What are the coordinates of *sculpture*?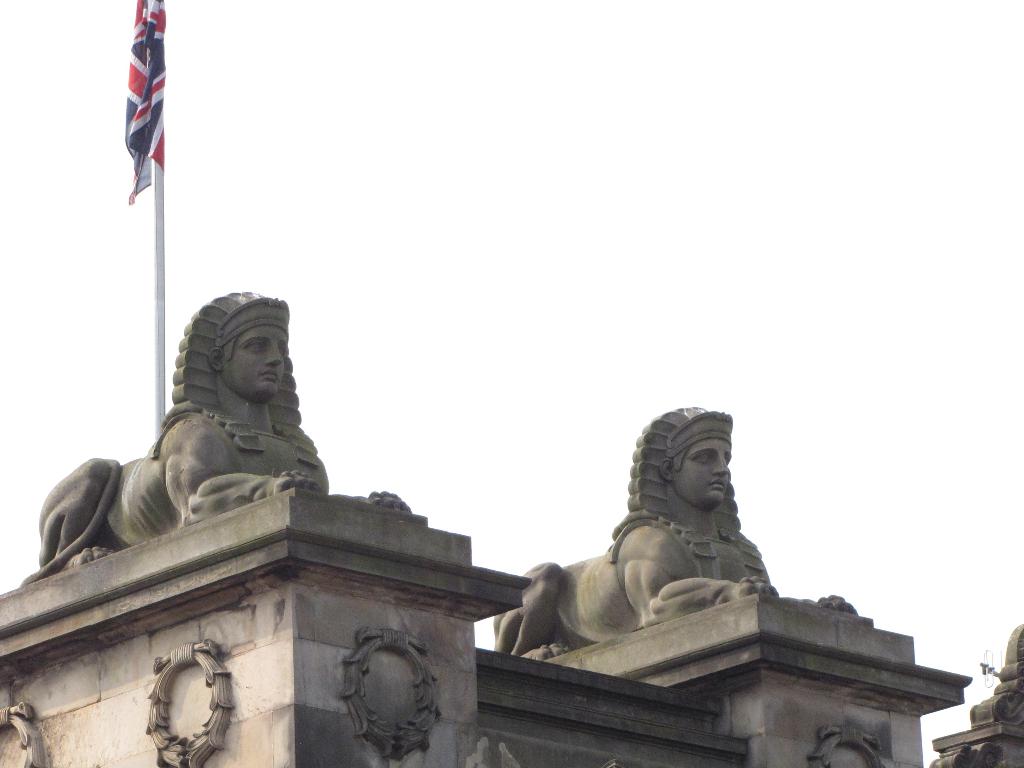
box=[515, 411, 858, 681].
